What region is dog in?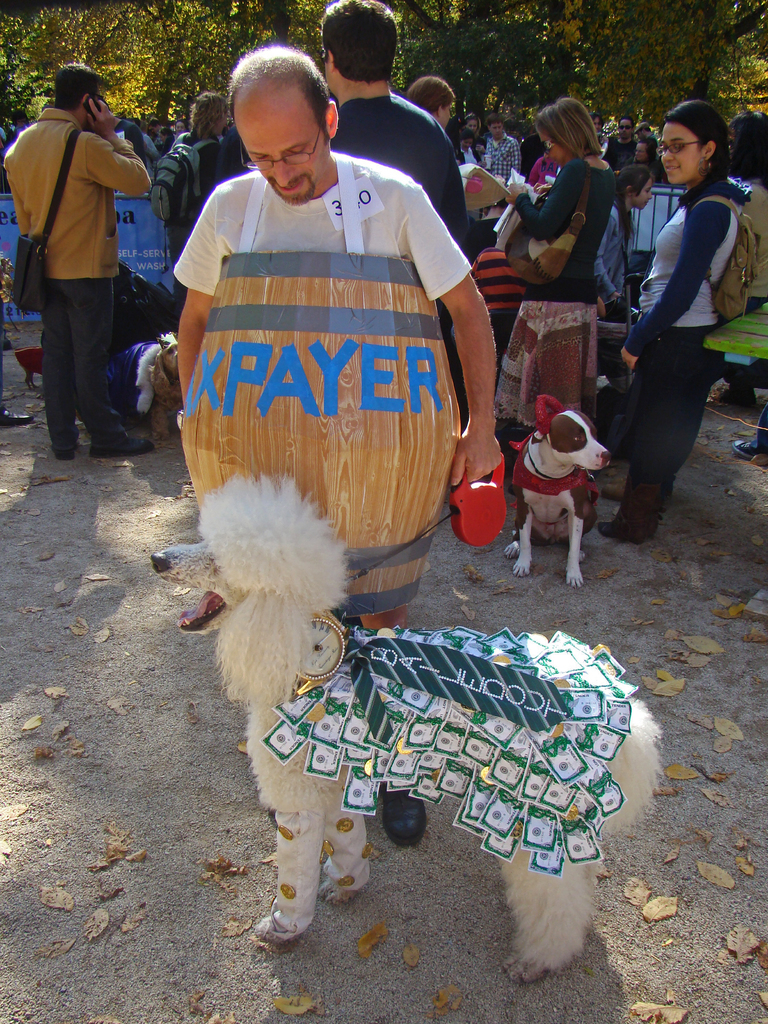
BBox(18, 350, 49, 392).
